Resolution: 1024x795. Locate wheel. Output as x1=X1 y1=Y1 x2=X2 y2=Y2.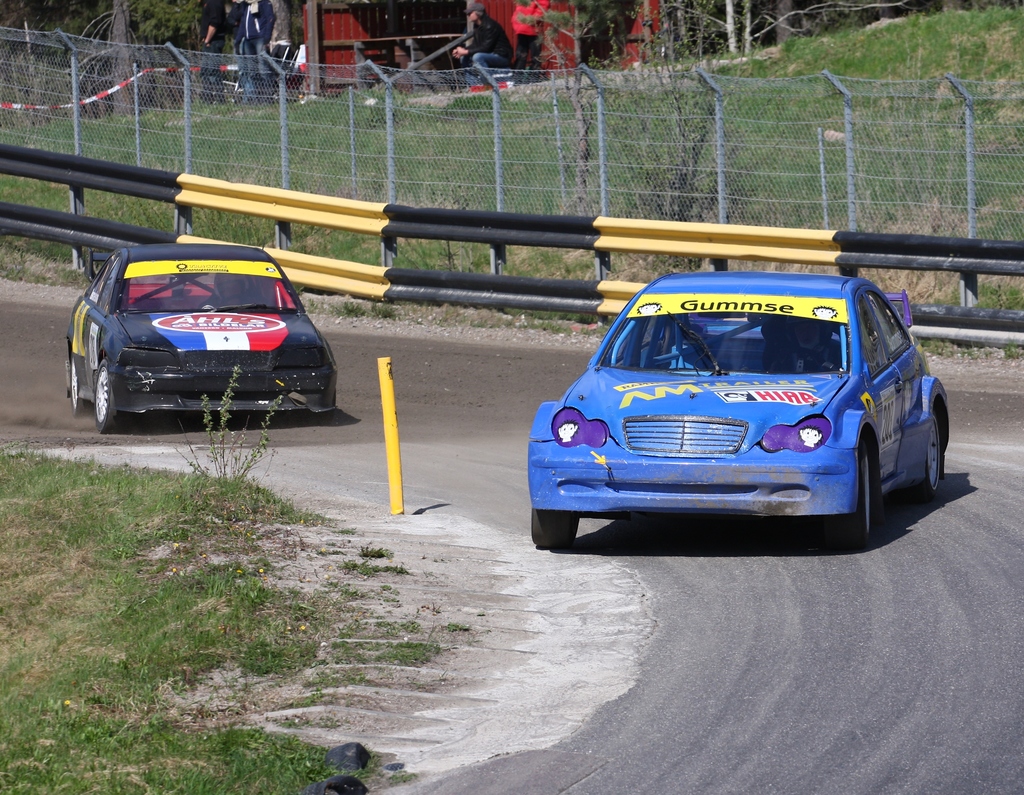
x1=68 y1=352 x2=84 y2=409.
